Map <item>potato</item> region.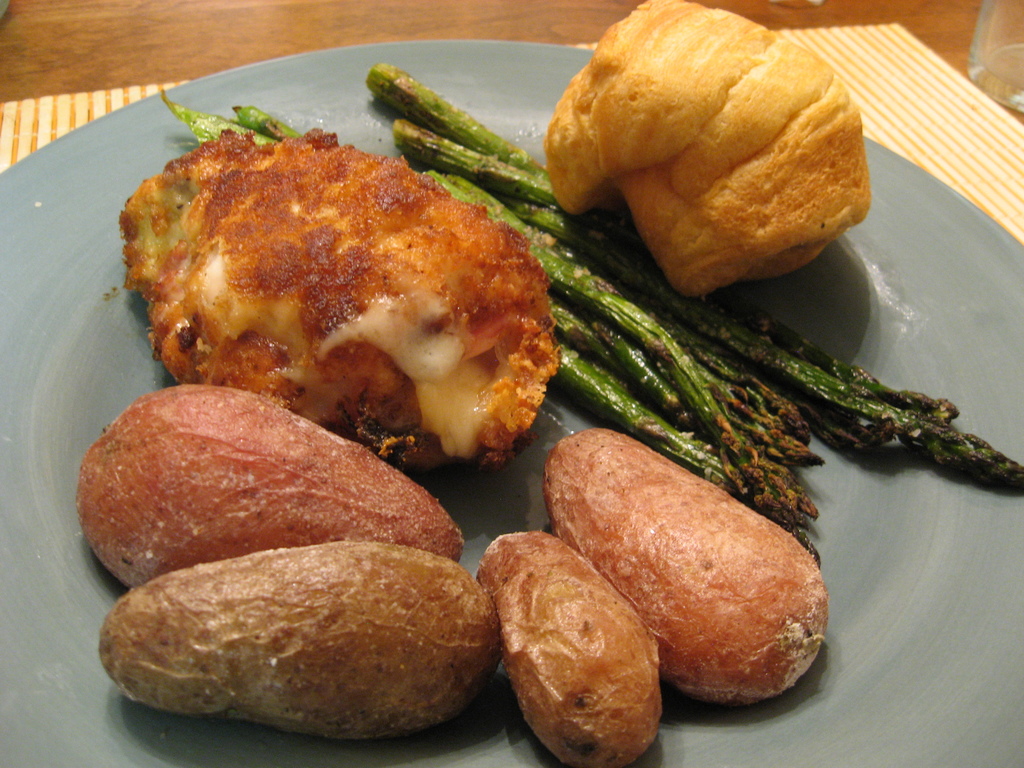
Mapped to bbox=[538, 426, 831, 704].
